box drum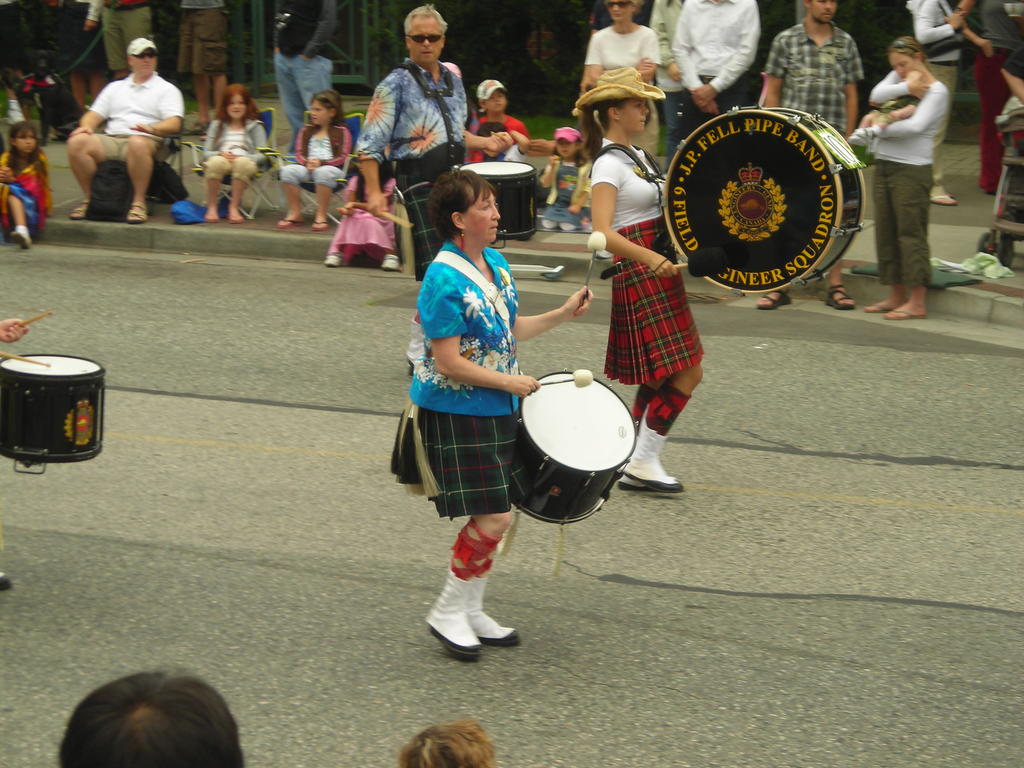
detection(508, 354, 636, 508)
